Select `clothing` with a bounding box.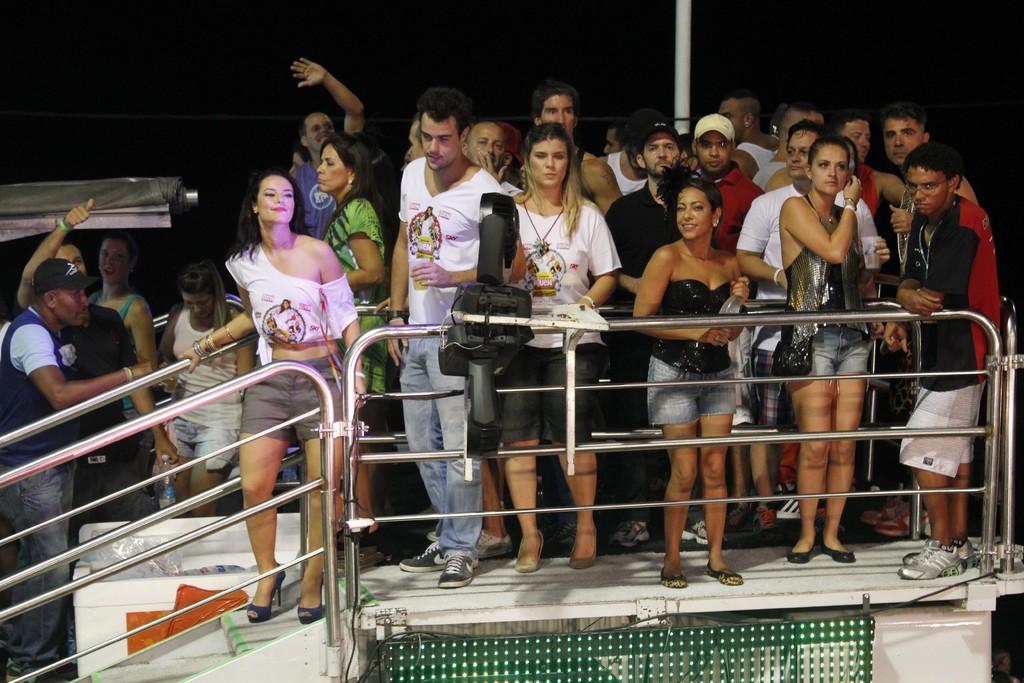
(589,183,709,513).
